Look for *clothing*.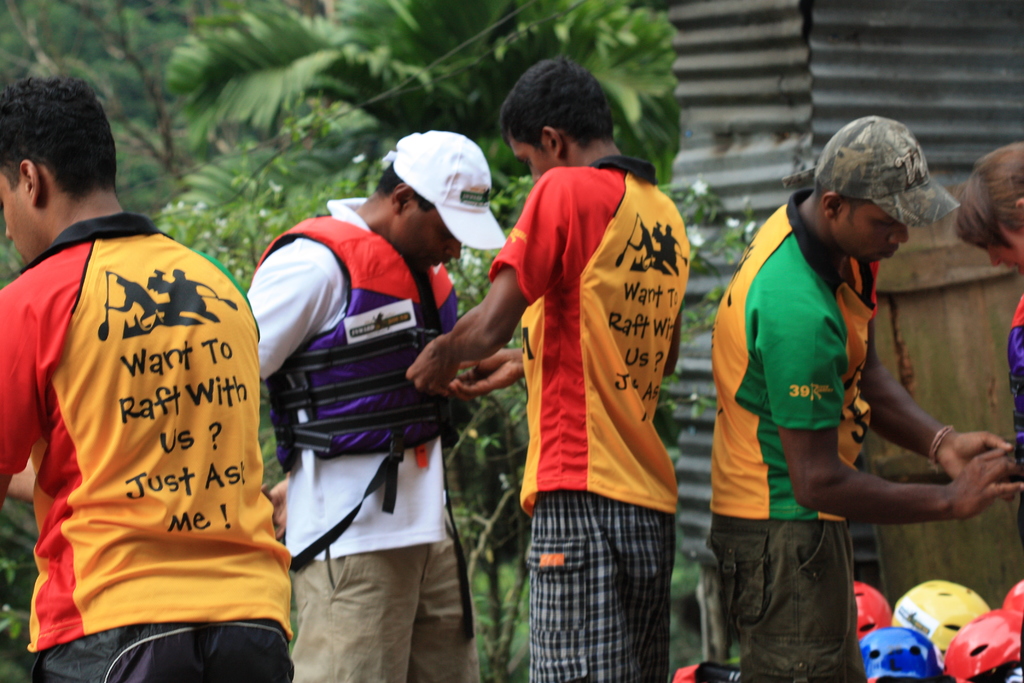
Found: (left=996, top=299, right=1023, bottom=406).
